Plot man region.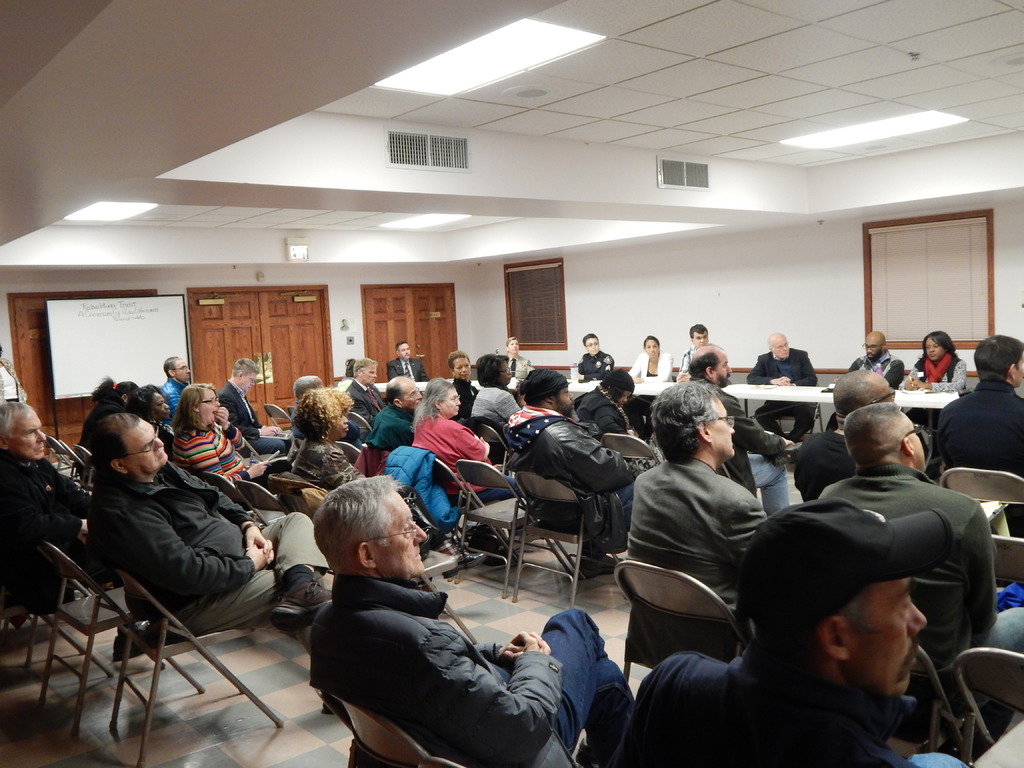
Plotted at x1=463, y1=351, x2=521, y2=425.
